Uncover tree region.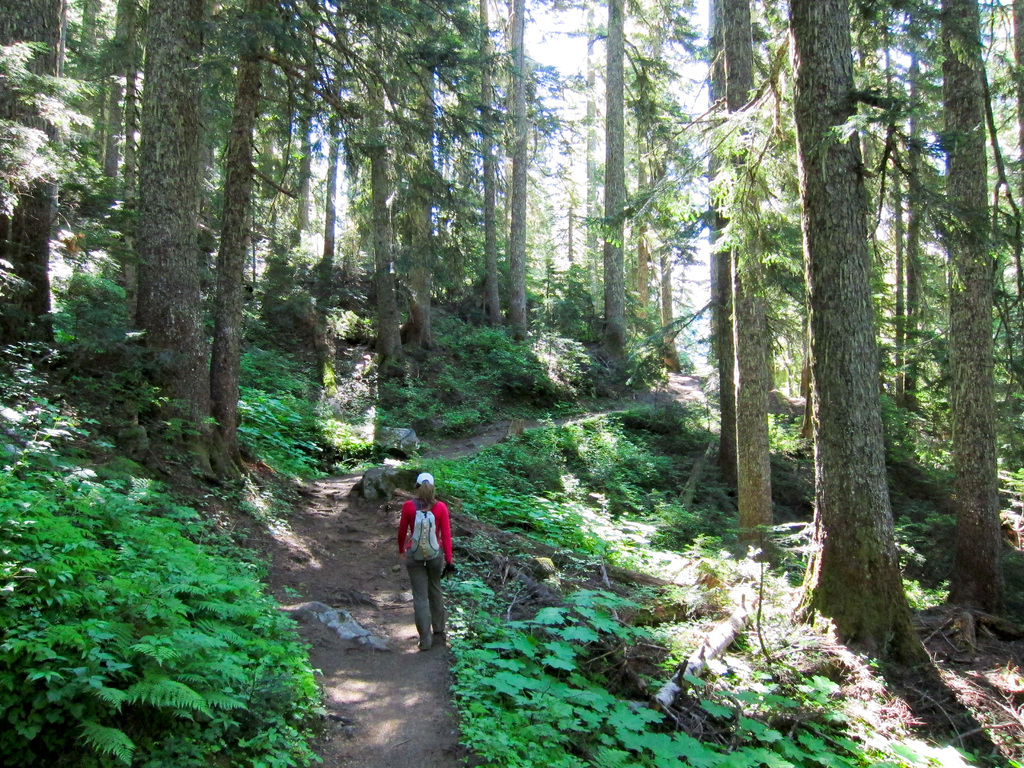
Uncovered: bbox=(0, 0, 81, 391).
